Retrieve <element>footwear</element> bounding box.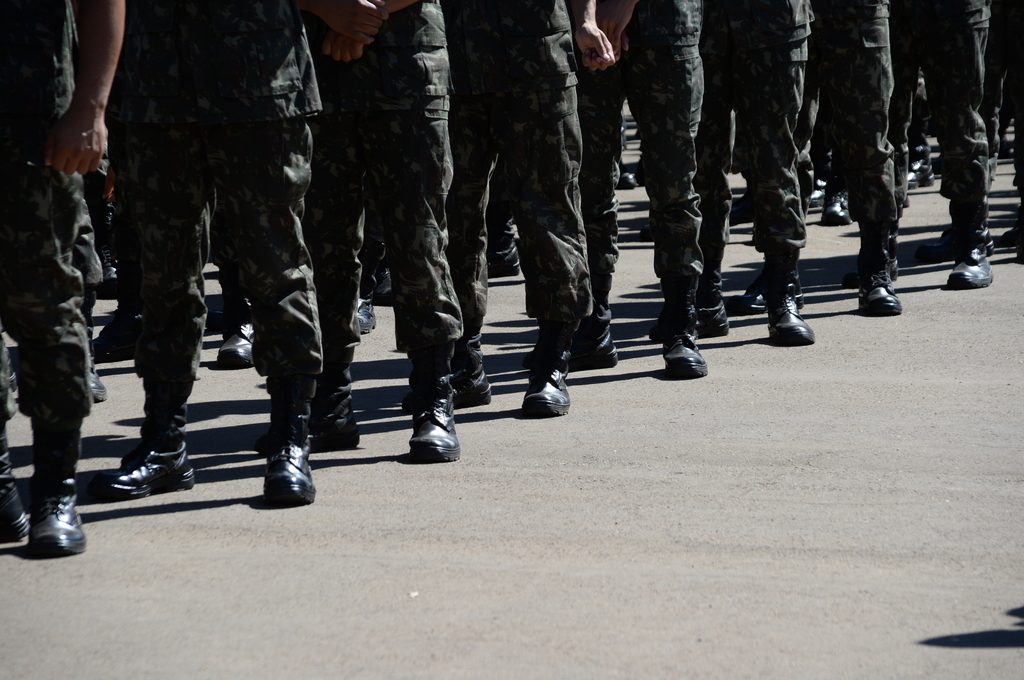
Bounding box: box(488, 261, 525, 279).
